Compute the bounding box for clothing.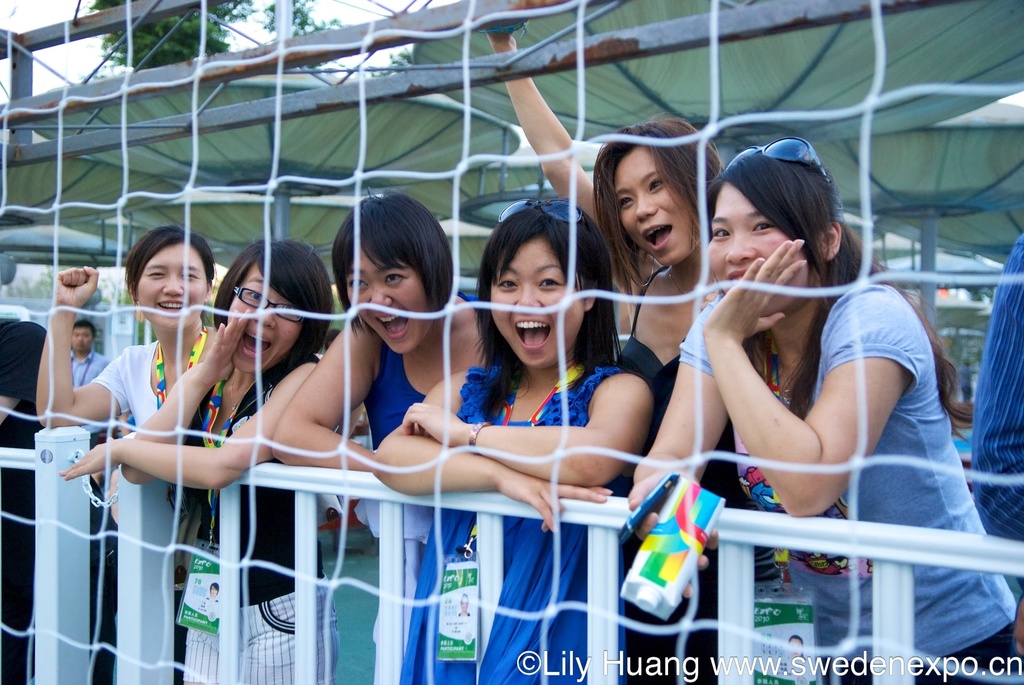
bbox(970, 229, 1023, 542).
